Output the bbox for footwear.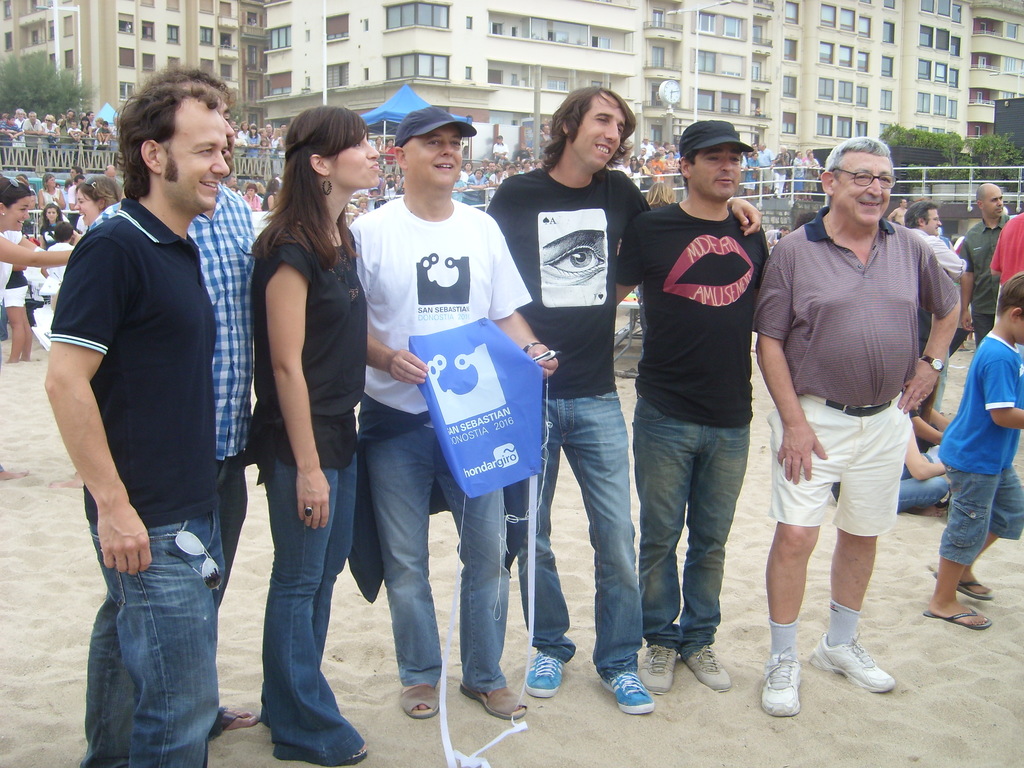
Rect(596, 669, 655, 713).
